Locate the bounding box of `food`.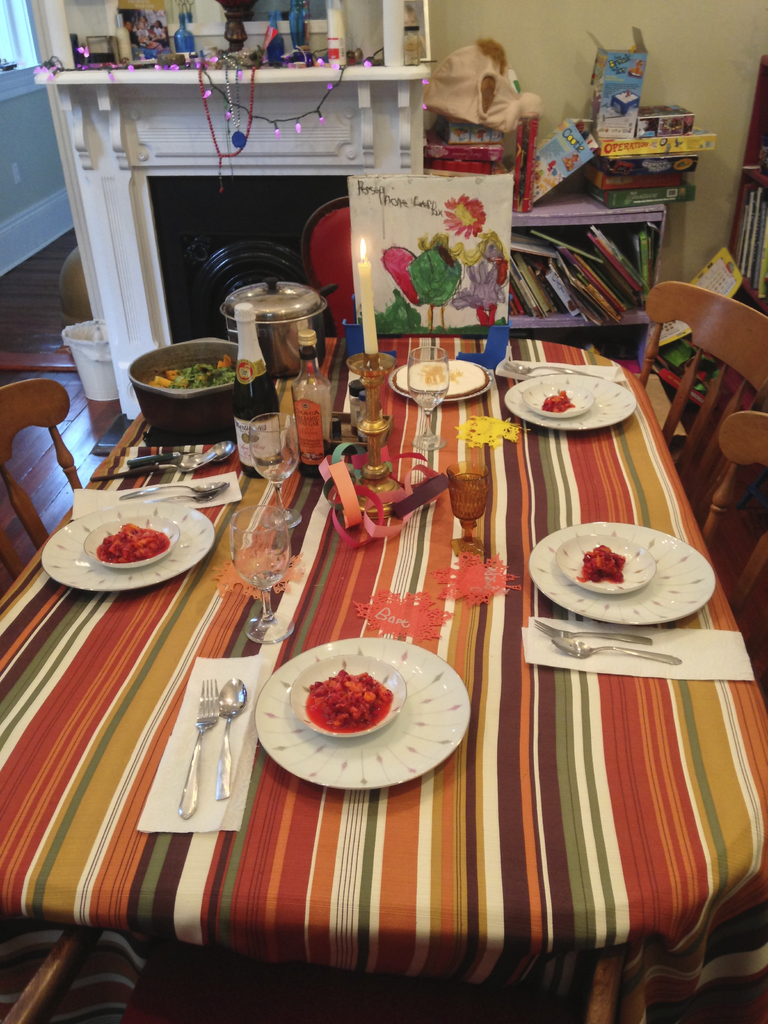
Bounding box: bbox=(305, 664, 392, 728).
